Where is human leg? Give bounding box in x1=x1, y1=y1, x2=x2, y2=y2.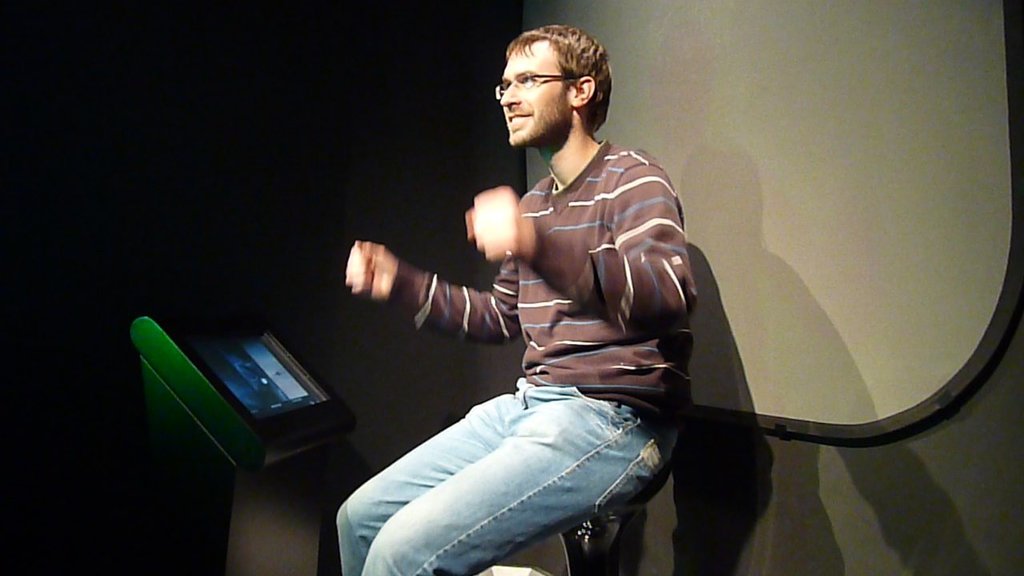
x1=330, y1=375, x2=674, y2=573.
